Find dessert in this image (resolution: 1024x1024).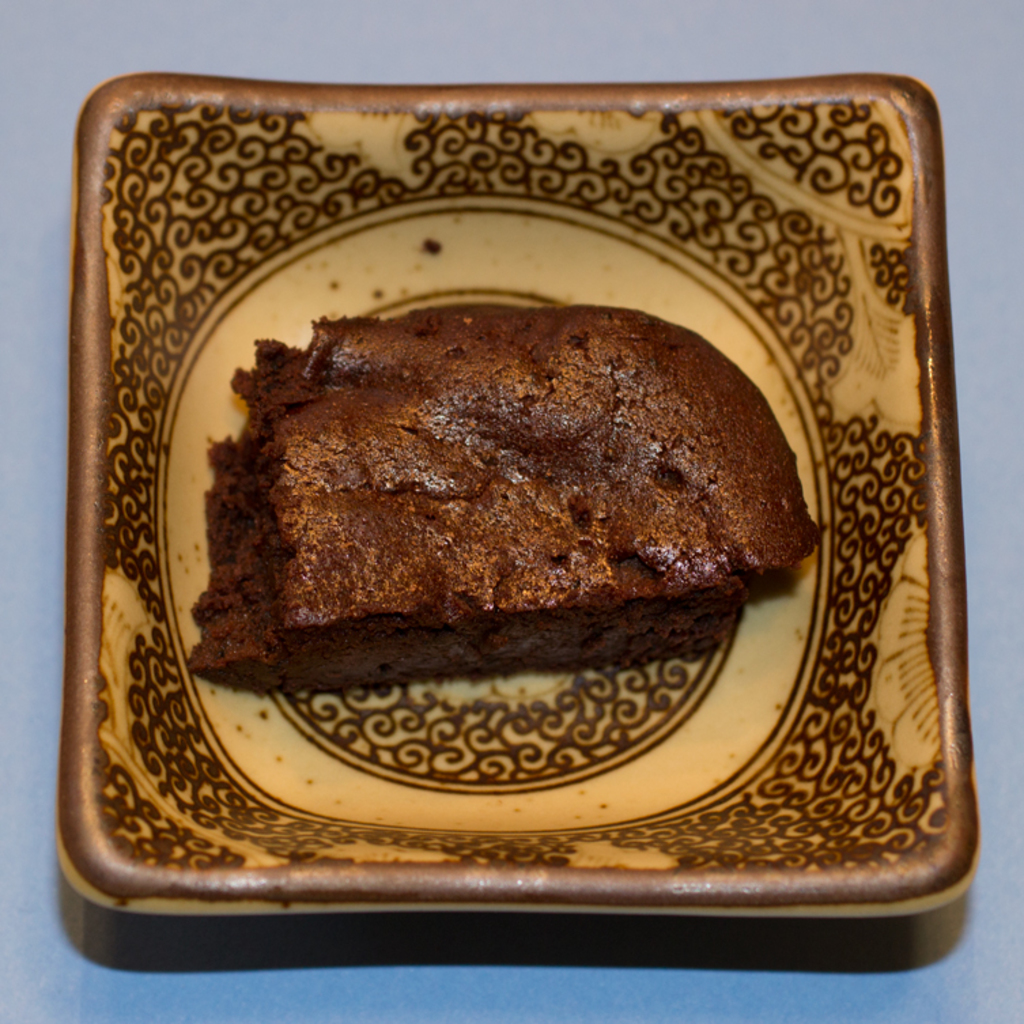
{"x1": 204, "y1": 299, "x2": 823, "y2": 721}.
